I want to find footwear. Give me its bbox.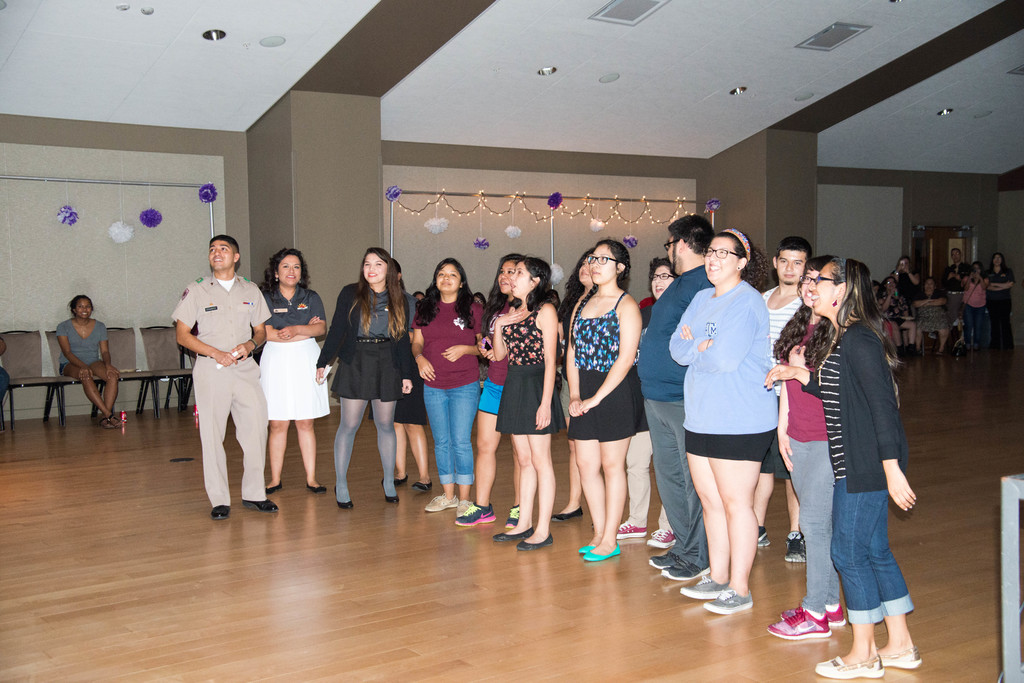
[818,663,878,677].
